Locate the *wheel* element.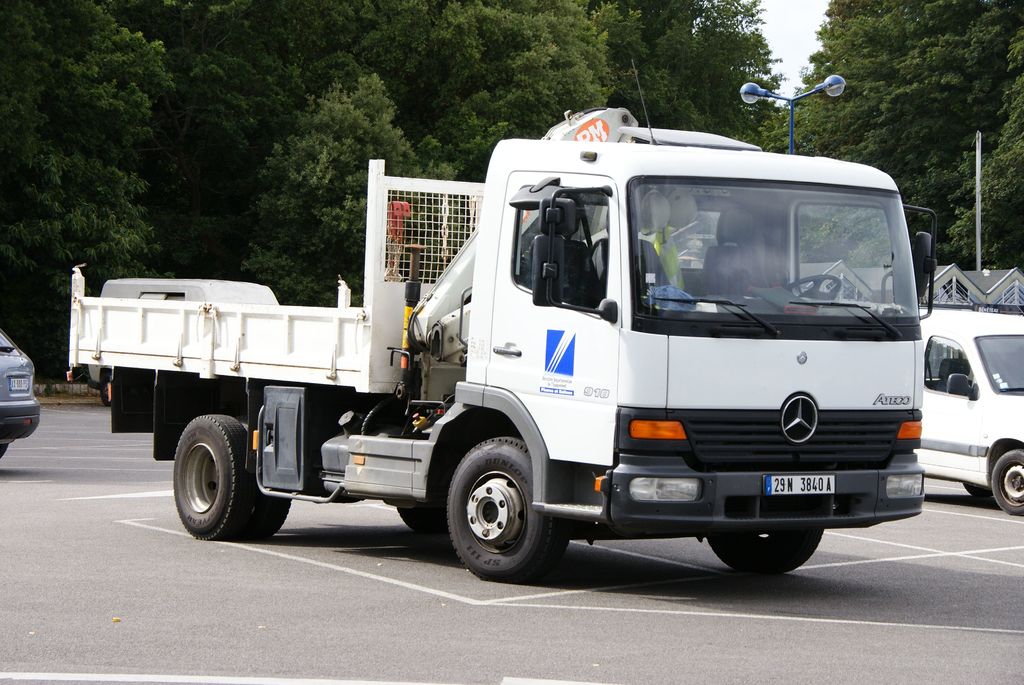
Element bbox: [left=403, top=503, right=445, bottom=538].
